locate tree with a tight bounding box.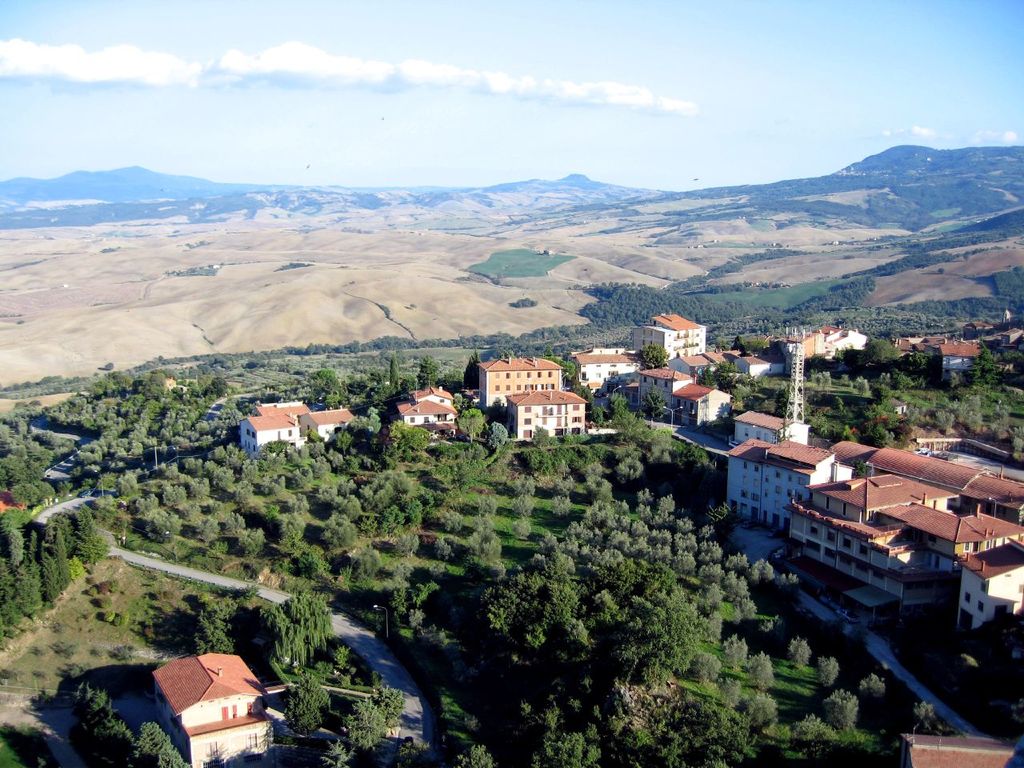
(x1=0, y1=510, x2=44, y2=638).
